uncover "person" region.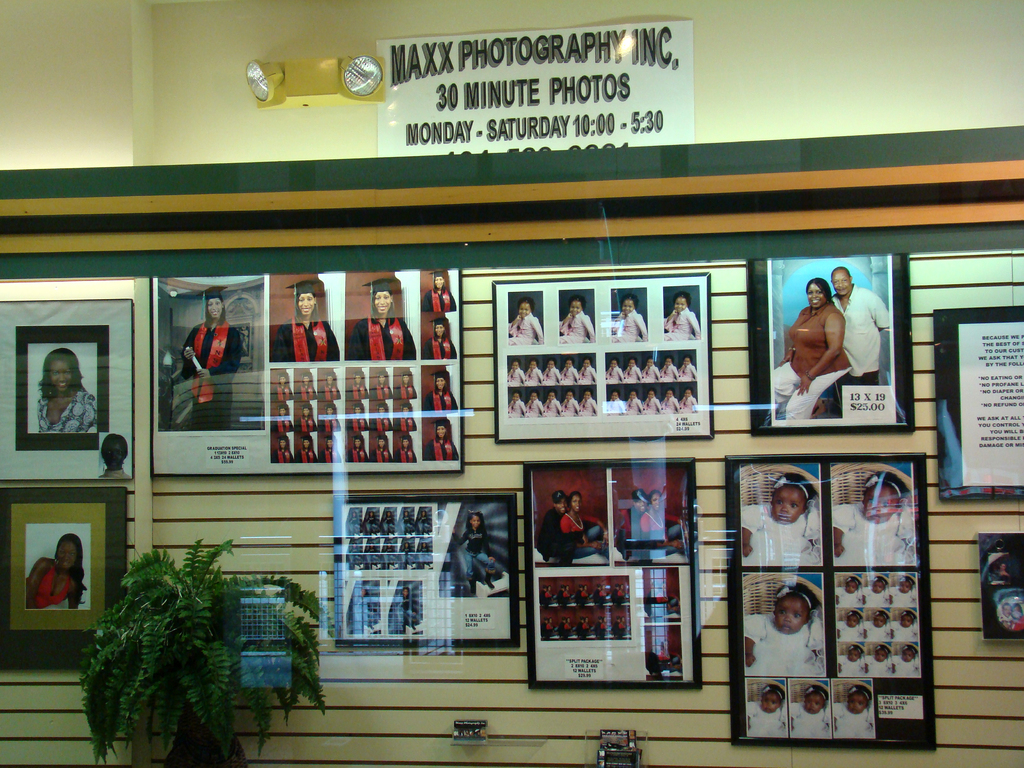
Uncovered: [620,490,684,558].
